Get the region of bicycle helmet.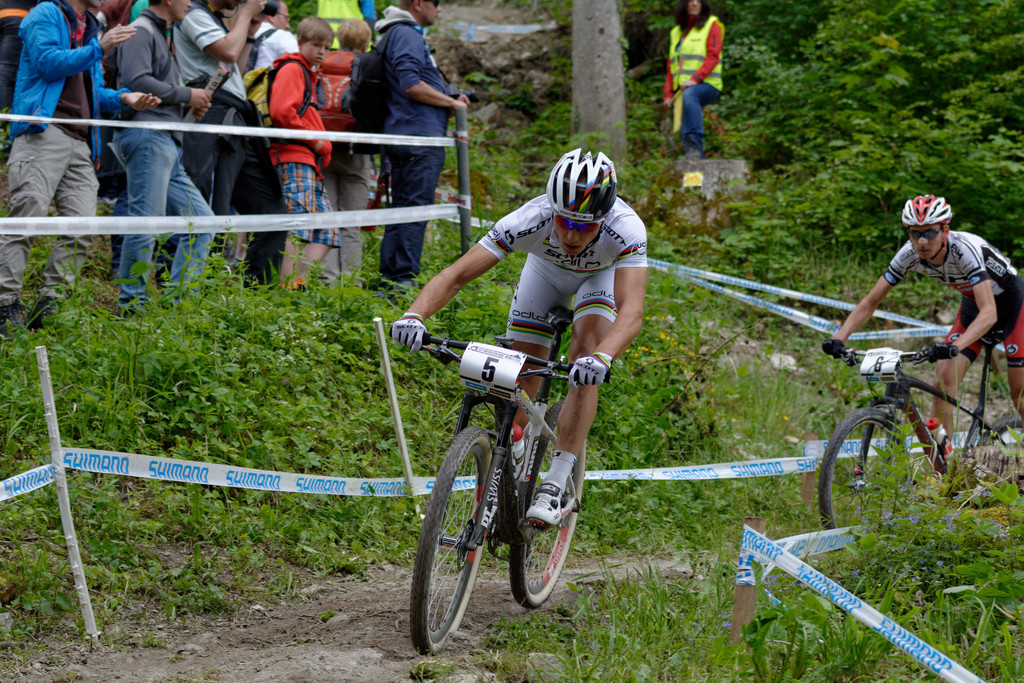
{"left": 550, "top": 149, "right": 612, "bottom": 225}.
